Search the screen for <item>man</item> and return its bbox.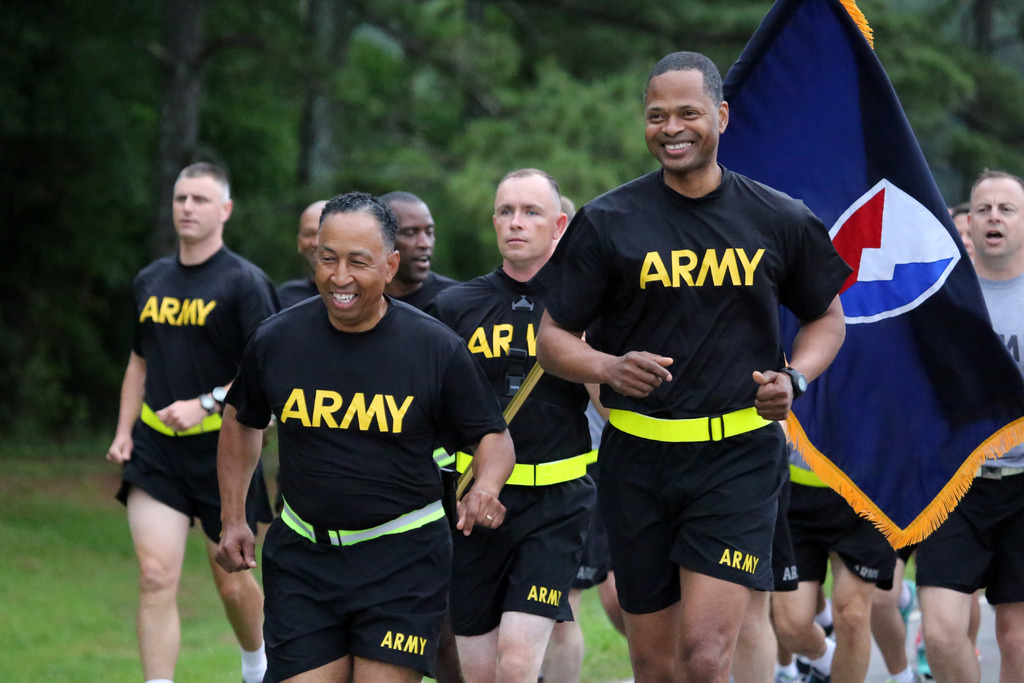
Found: (left=773, top=436, right=899, bottom=682).
